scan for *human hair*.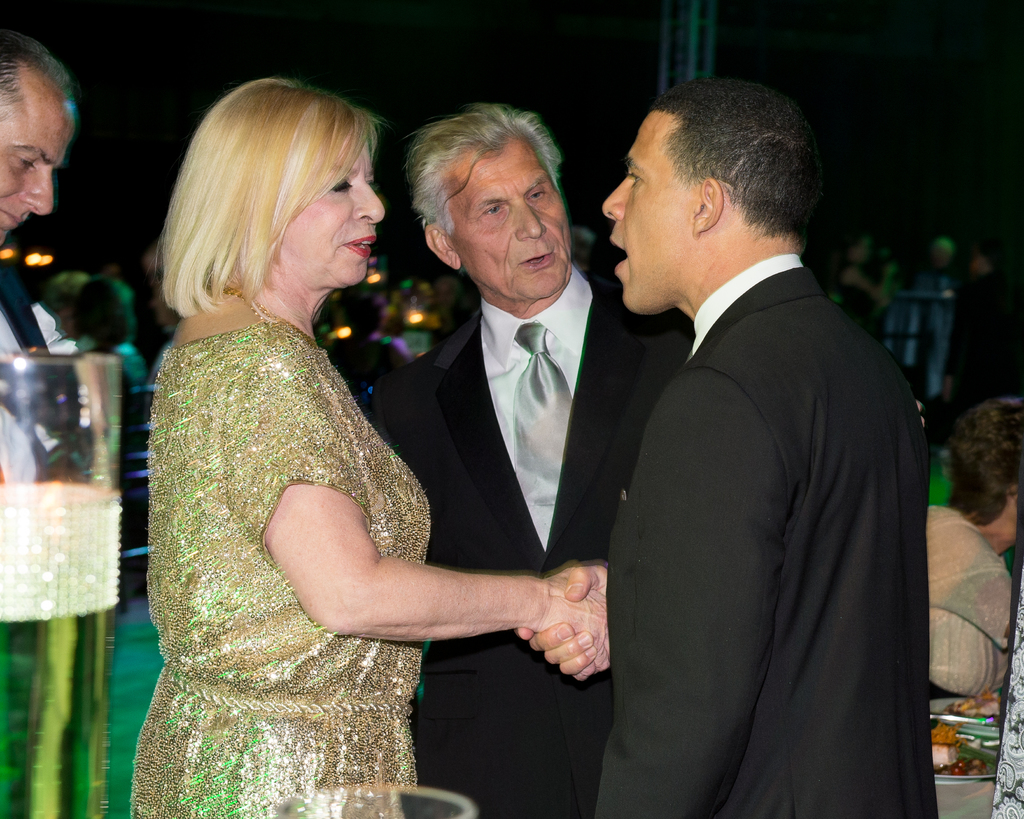
Scan result: box(0, 29, 79, 123).
